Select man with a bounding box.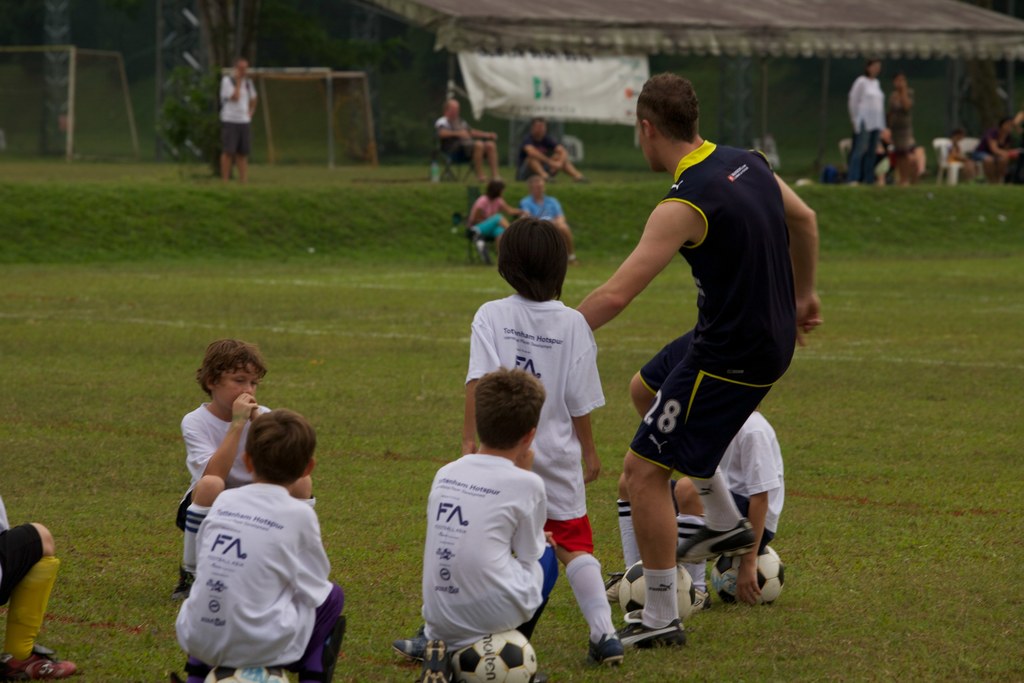
216,58,261,185.
